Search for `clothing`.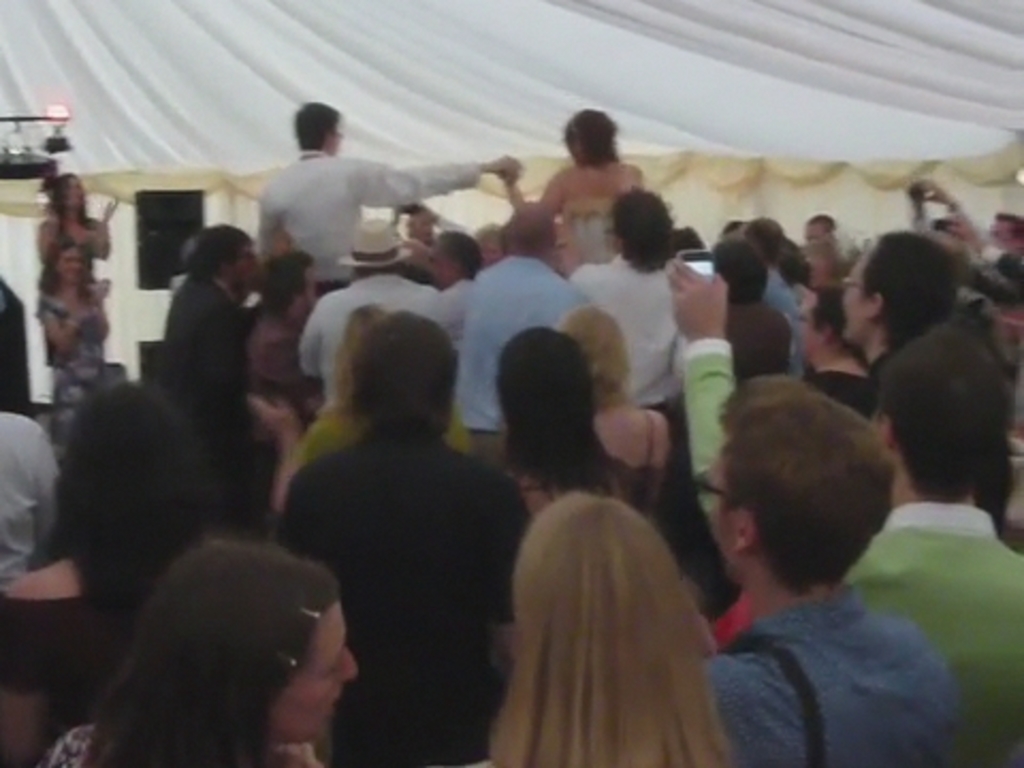
Found at 256 147 482 299.
